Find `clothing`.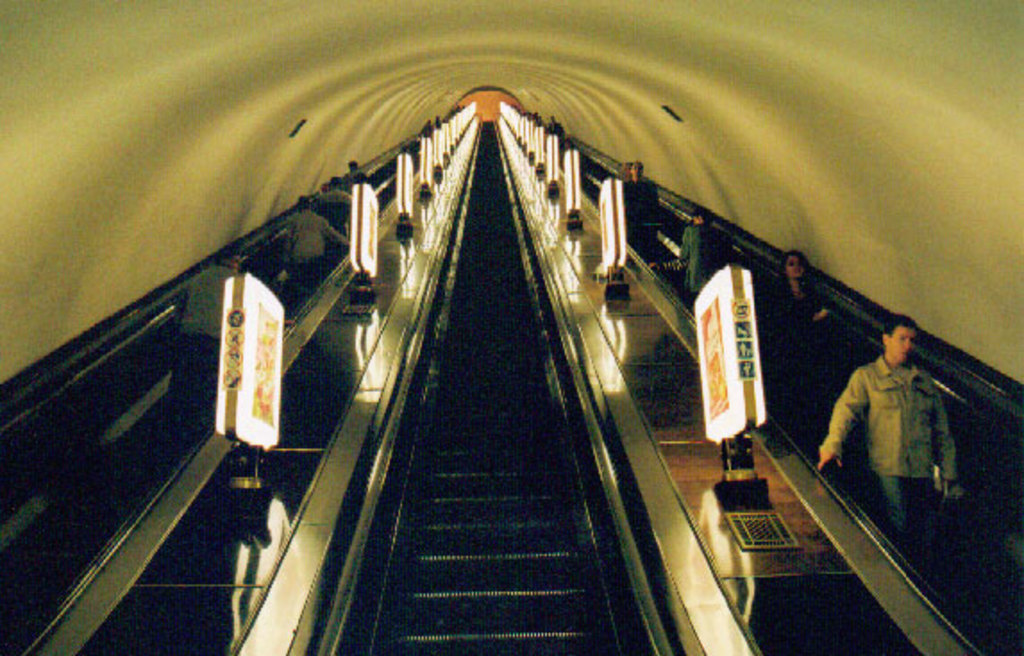
760,273,835,370.
